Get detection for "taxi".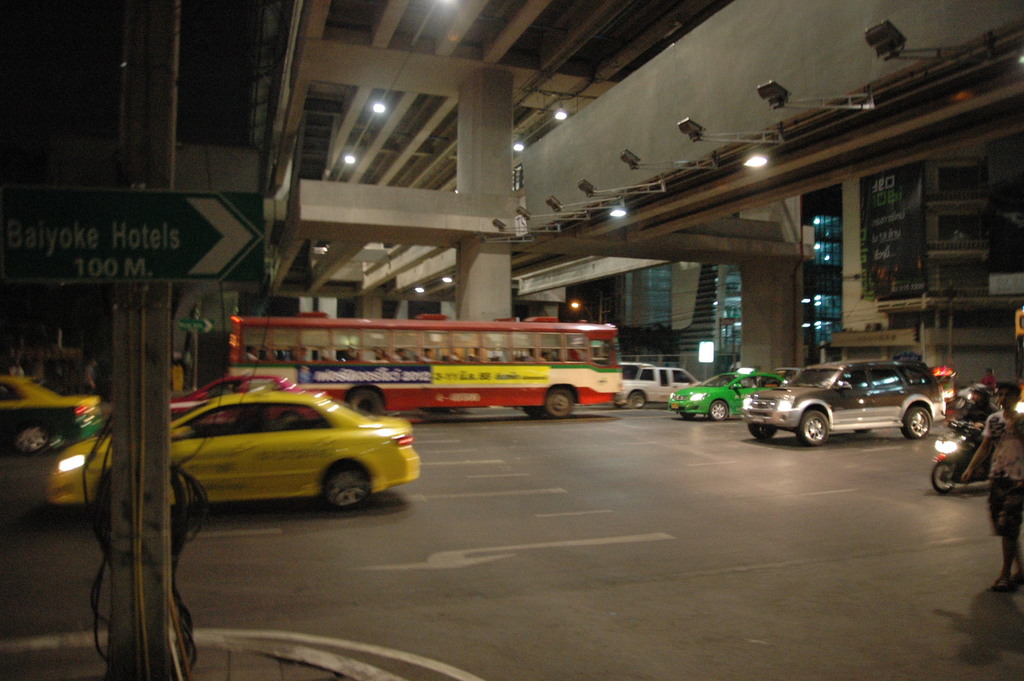
Detection: [x1=0, y1=370, x2=108, y2=454].
